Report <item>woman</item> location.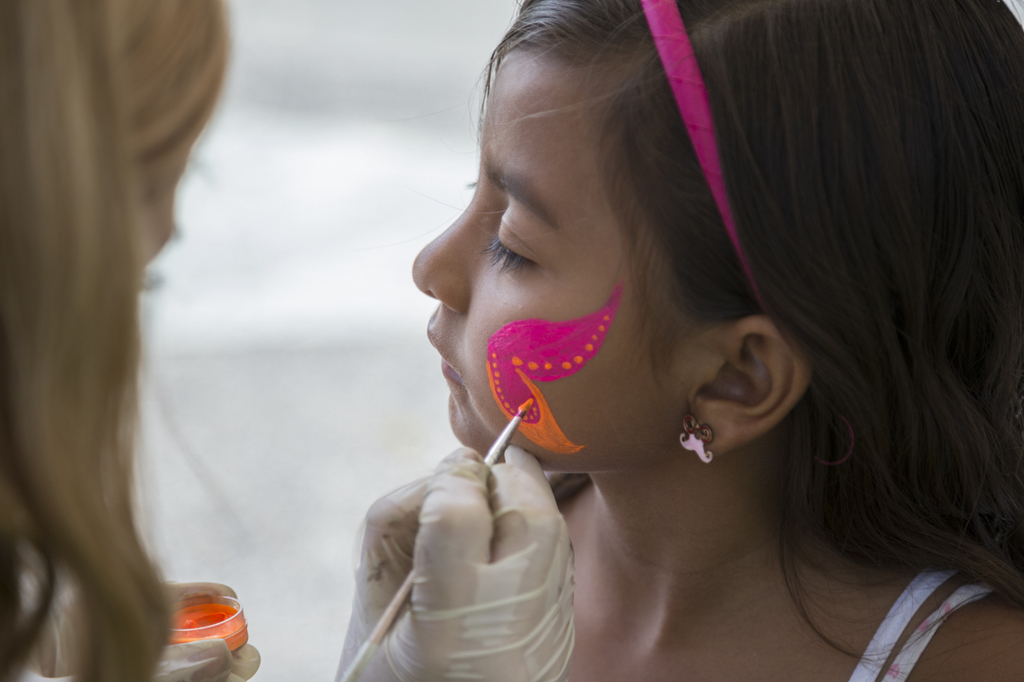
Report: x1=0, y1=0, x2=580, y2=681.
